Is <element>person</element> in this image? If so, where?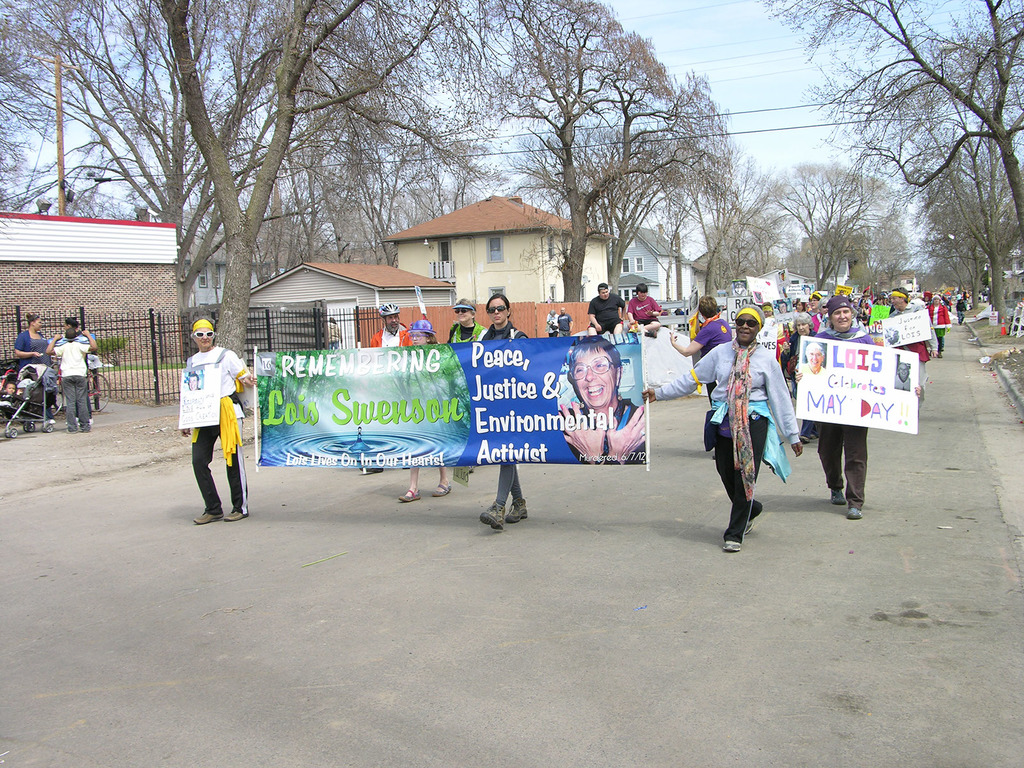
Yes, at x1=44, y1=328, x2=96, y2=436.
